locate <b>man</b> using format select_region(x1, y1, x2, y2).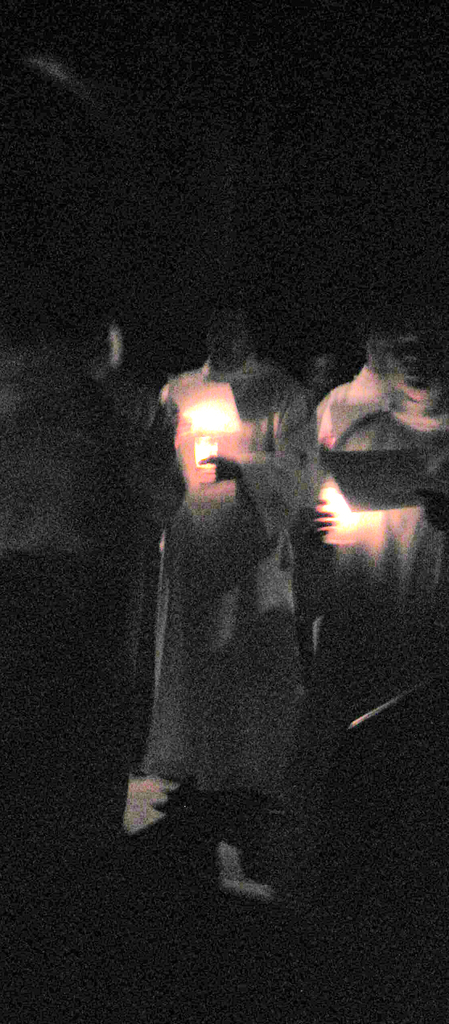
select_region(131, 317, 364, 932).
